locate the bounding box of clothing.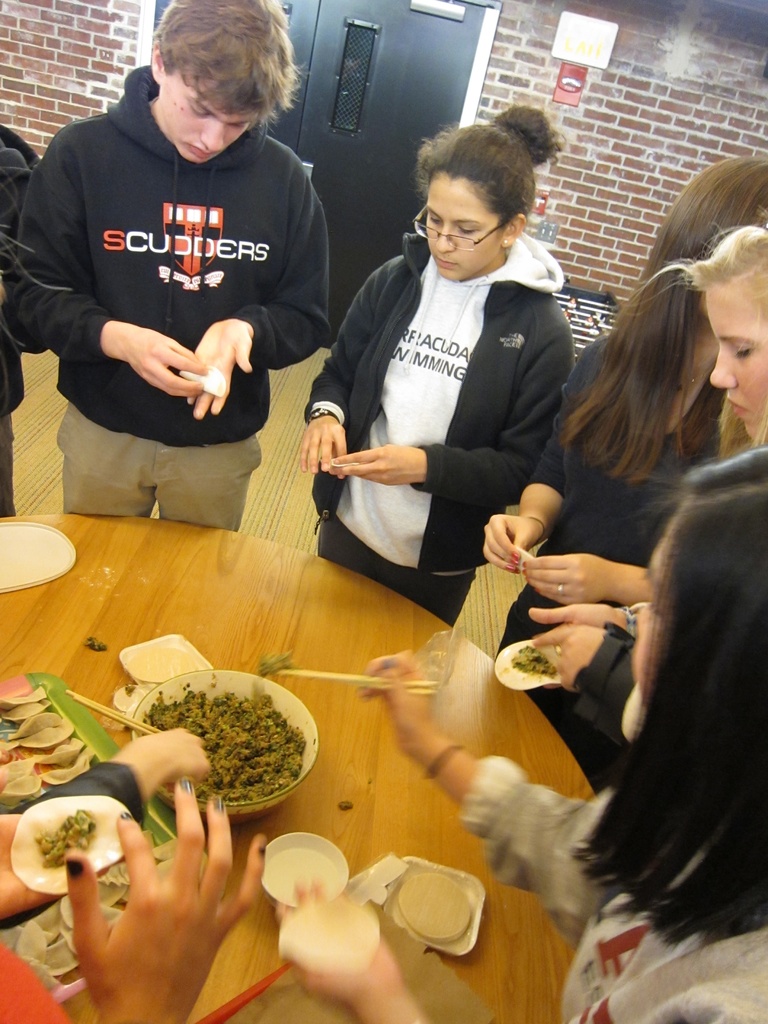
Bounding box: 0:110:36:516.
